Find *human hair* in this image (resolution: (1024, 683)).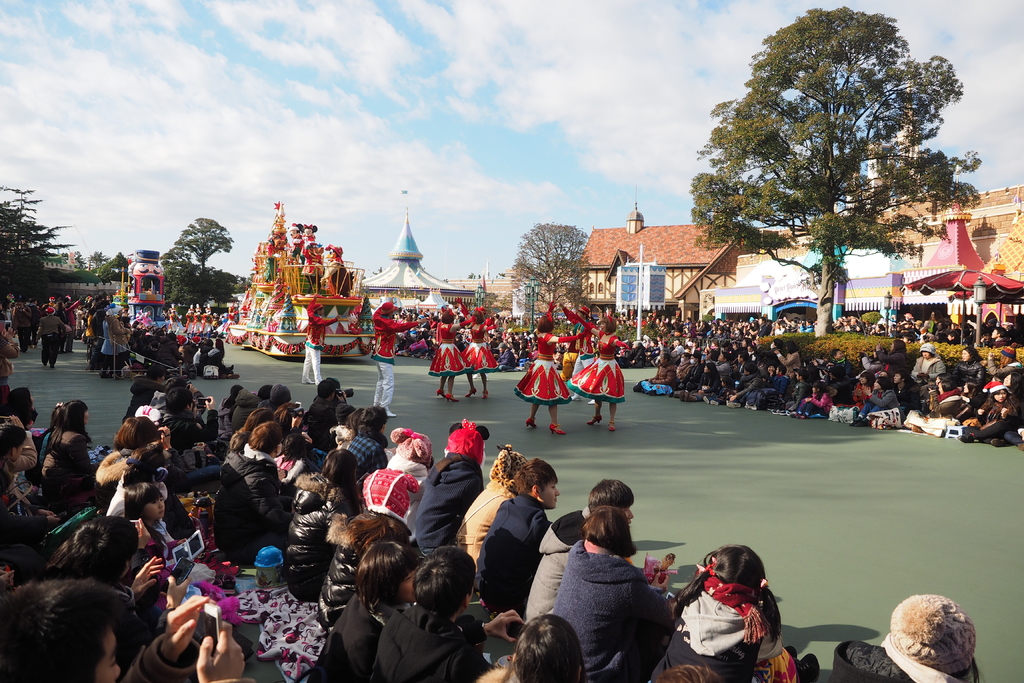
[662,354,670,362].
